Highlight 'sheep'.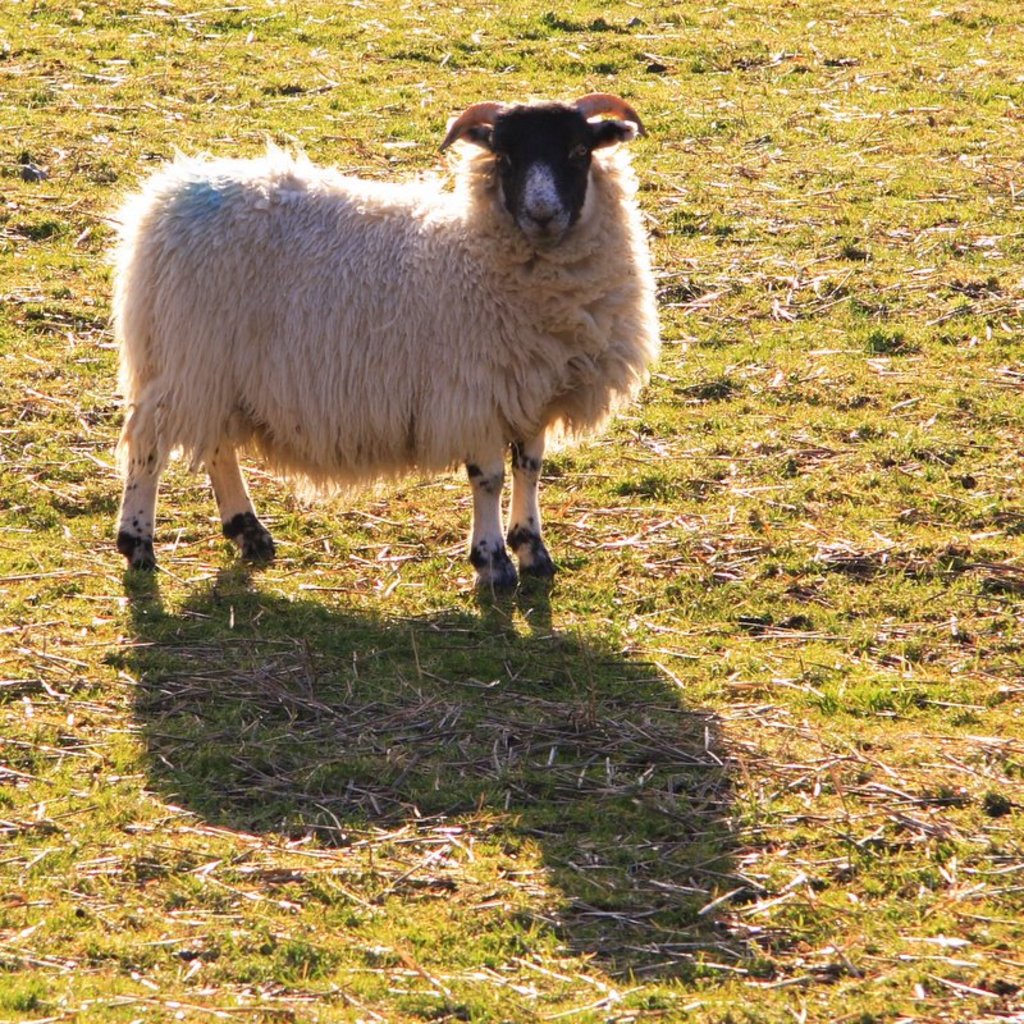
Highlighted region: bbox=(110, 92, 655, 594).
